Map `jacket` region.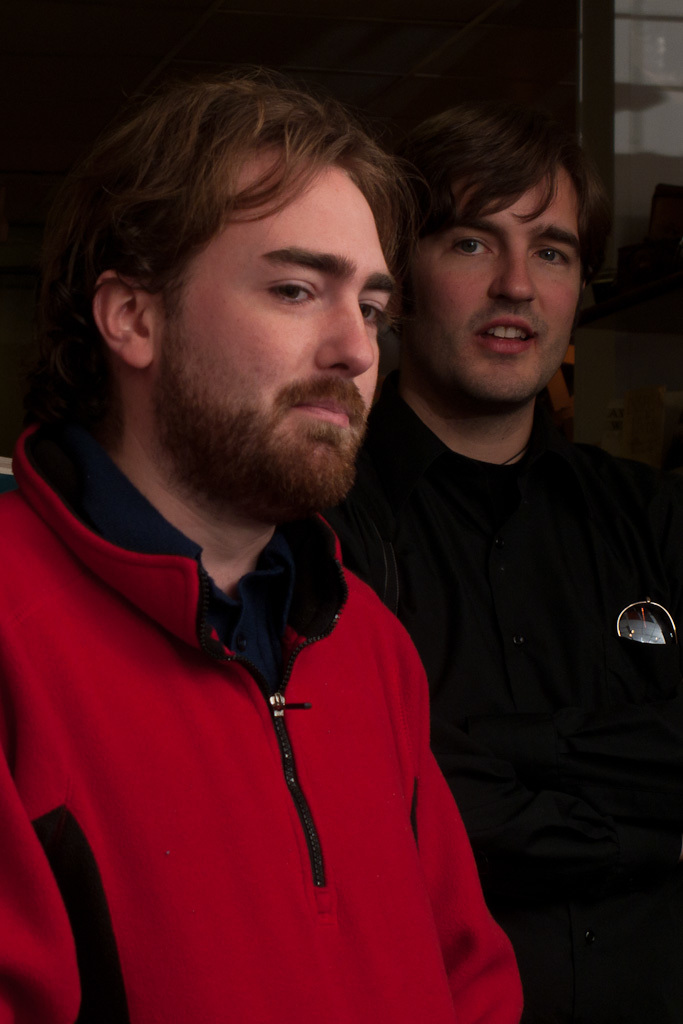
Mapped to [left=0, top=421, right=520, bottom=1023].
